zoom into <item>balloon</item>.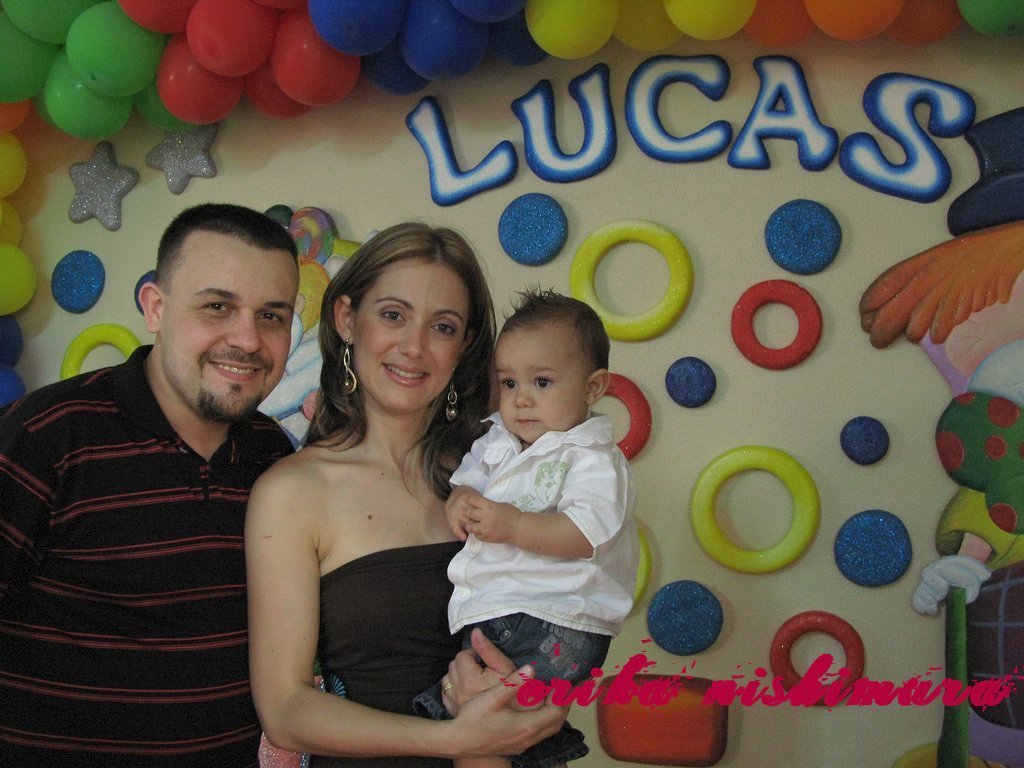
Zoom target: select_region(43, 58, 136, 144).
